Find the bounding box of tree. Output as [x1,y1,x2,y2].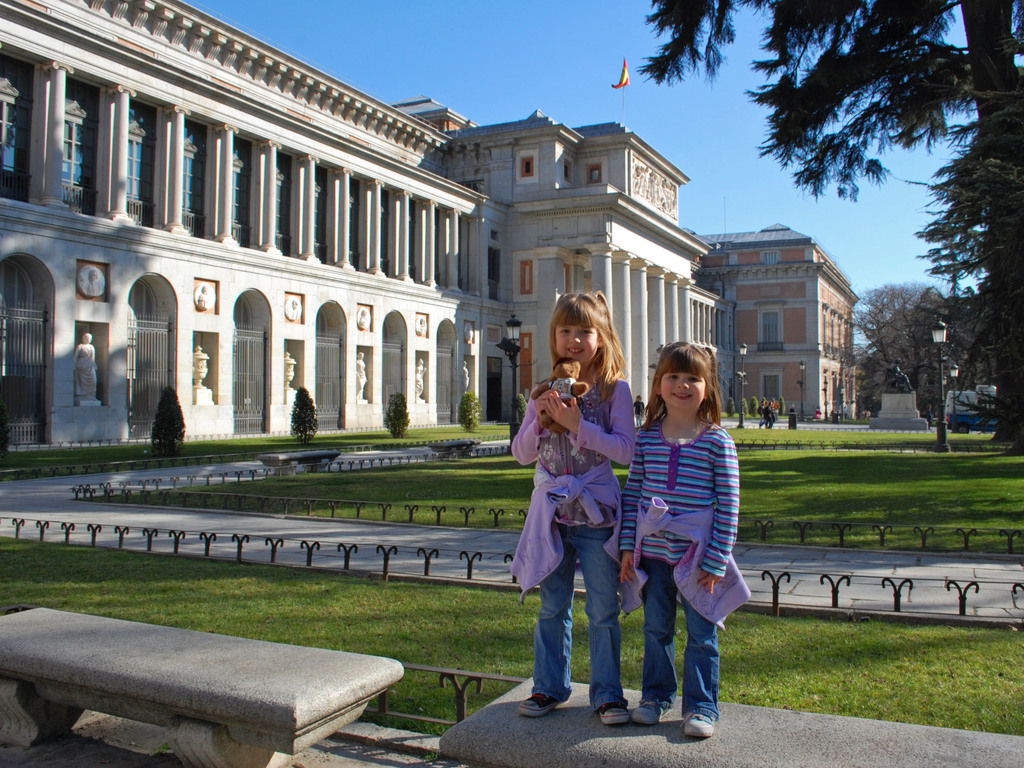
[725,400,736,417].
